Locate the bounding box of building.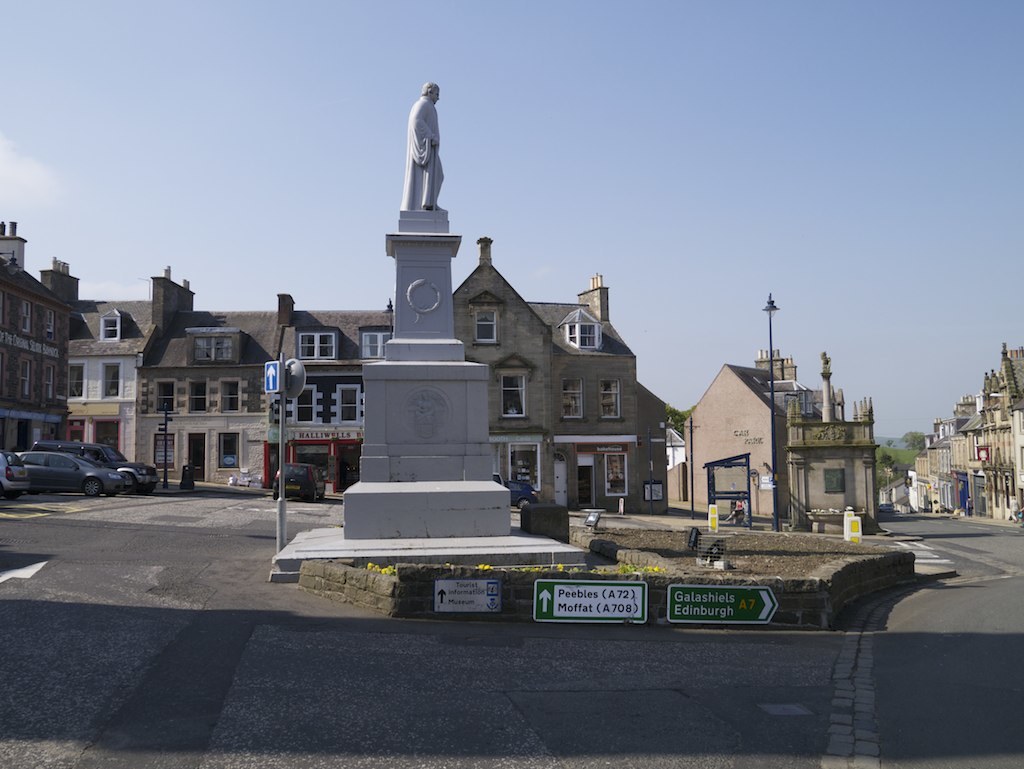
Bounding box: locate(0, 223, 70, 460).
